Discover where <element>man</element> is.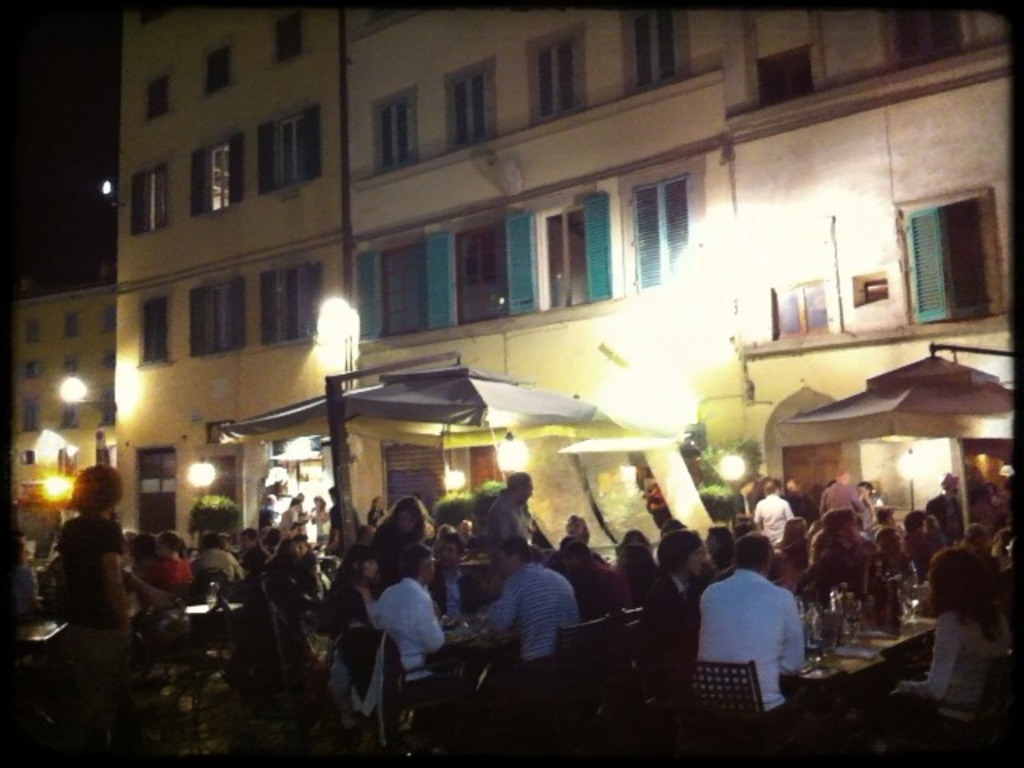
Discovered at 816:510:866:595.
